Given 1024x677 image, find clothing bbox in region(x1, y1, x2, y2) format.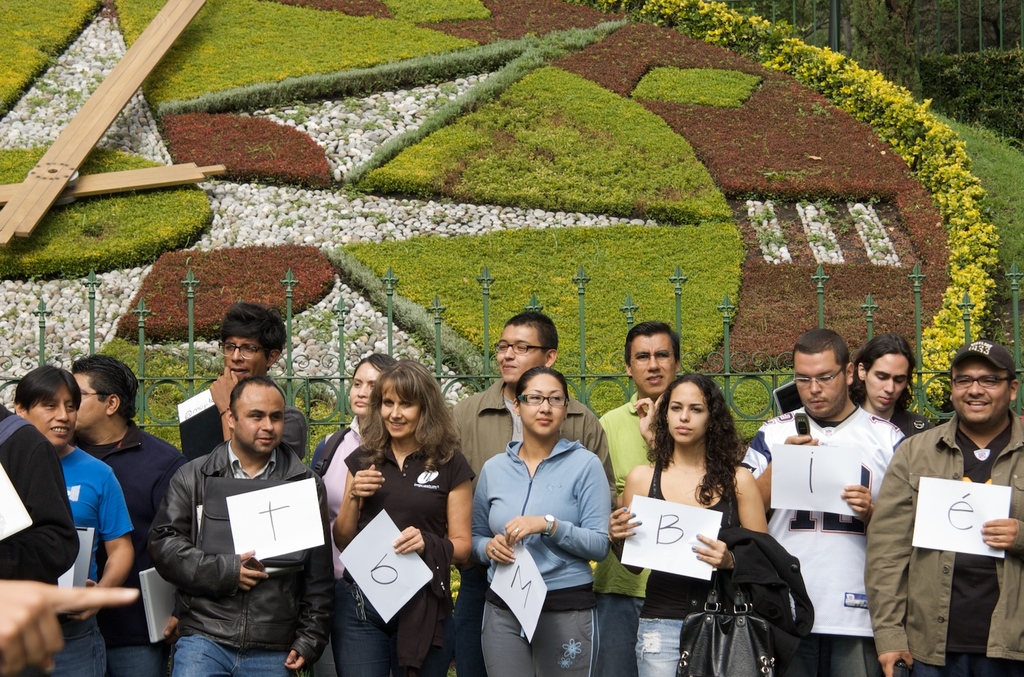
region(73, 416, 190, 676).
